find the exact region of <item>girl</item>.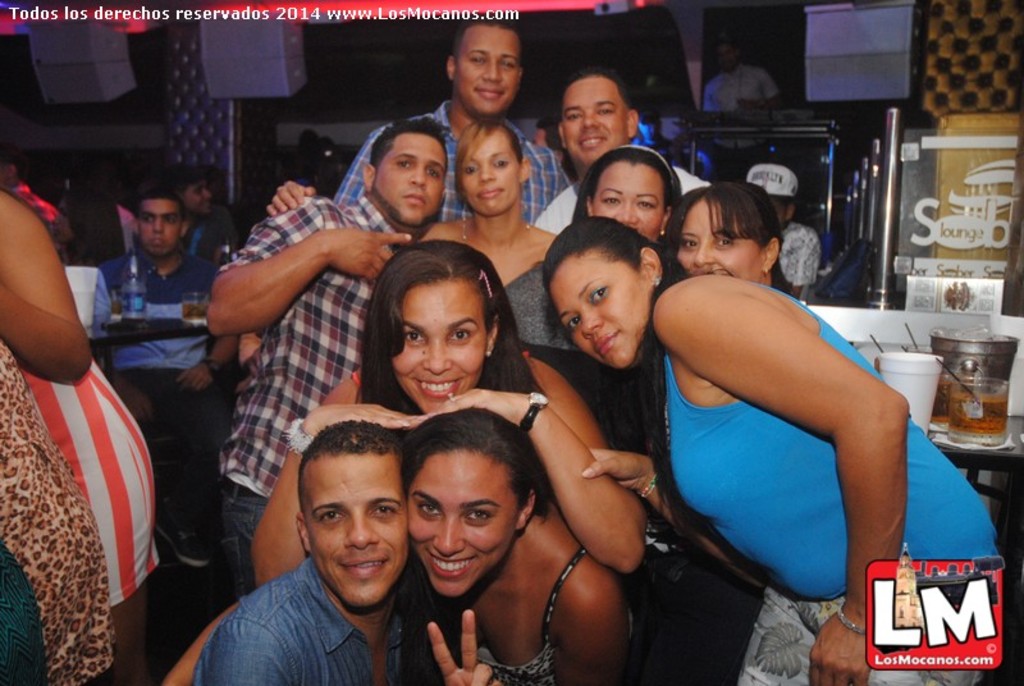
Exact region: bbox=(259, 120, 566, 351).
